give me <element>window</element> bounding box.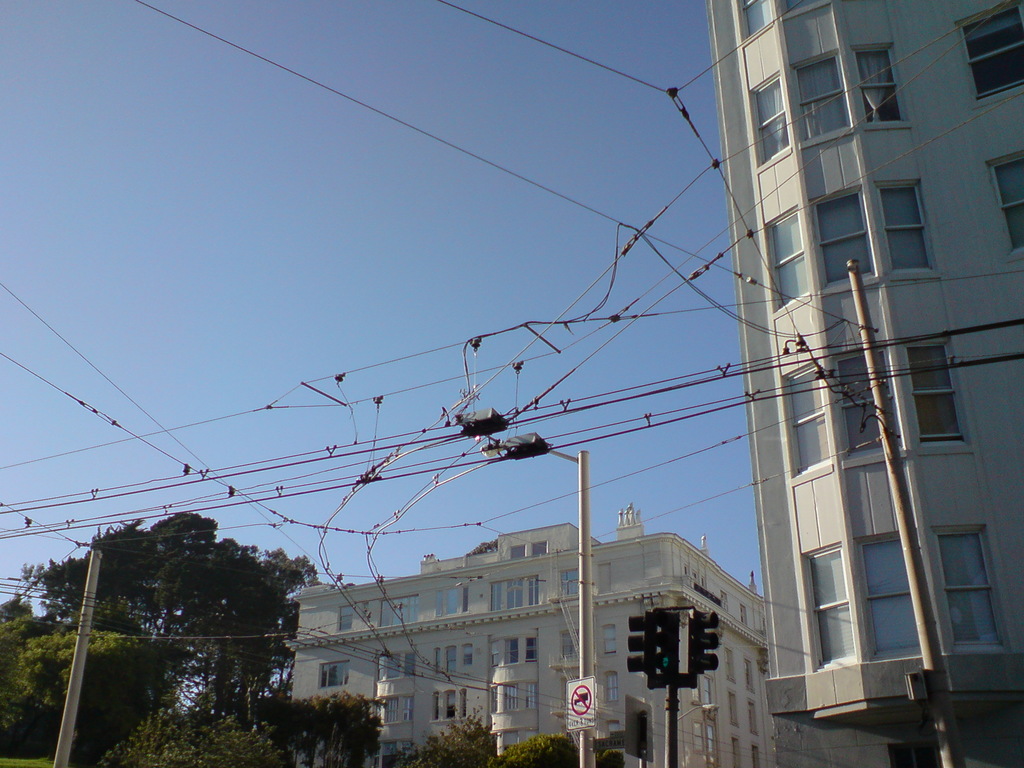
pyautogui.locateOnScreen(746, 696, 761, 735).
